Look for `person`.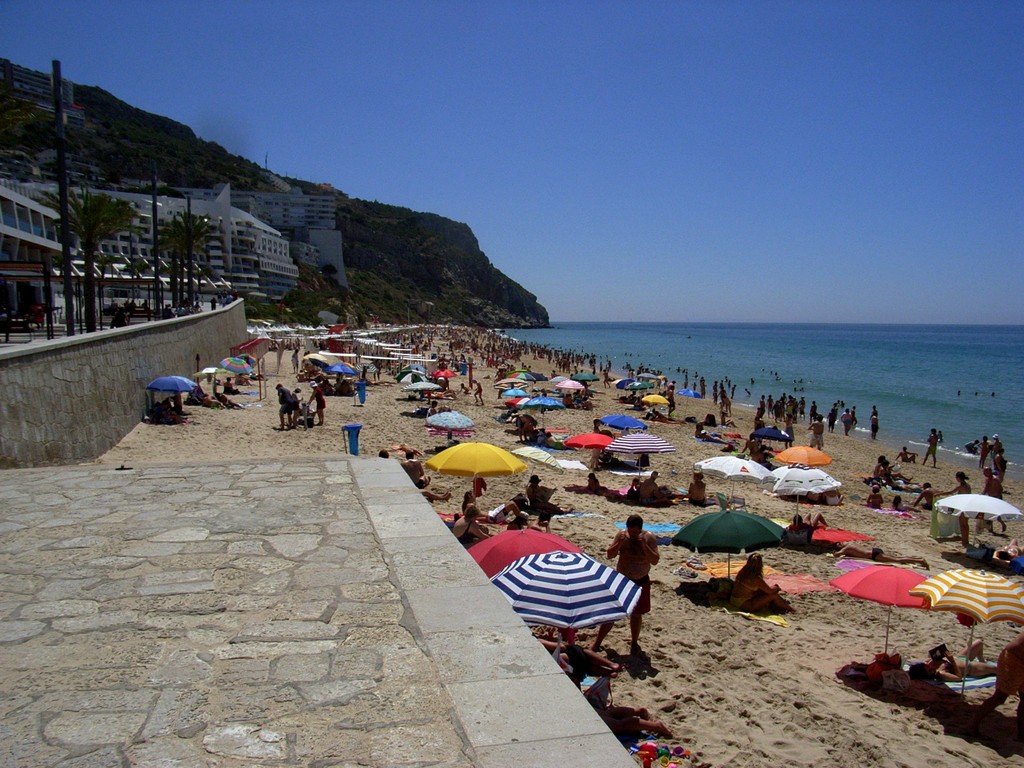
Found: [left=506, top=511, right=524, bottom=529].
